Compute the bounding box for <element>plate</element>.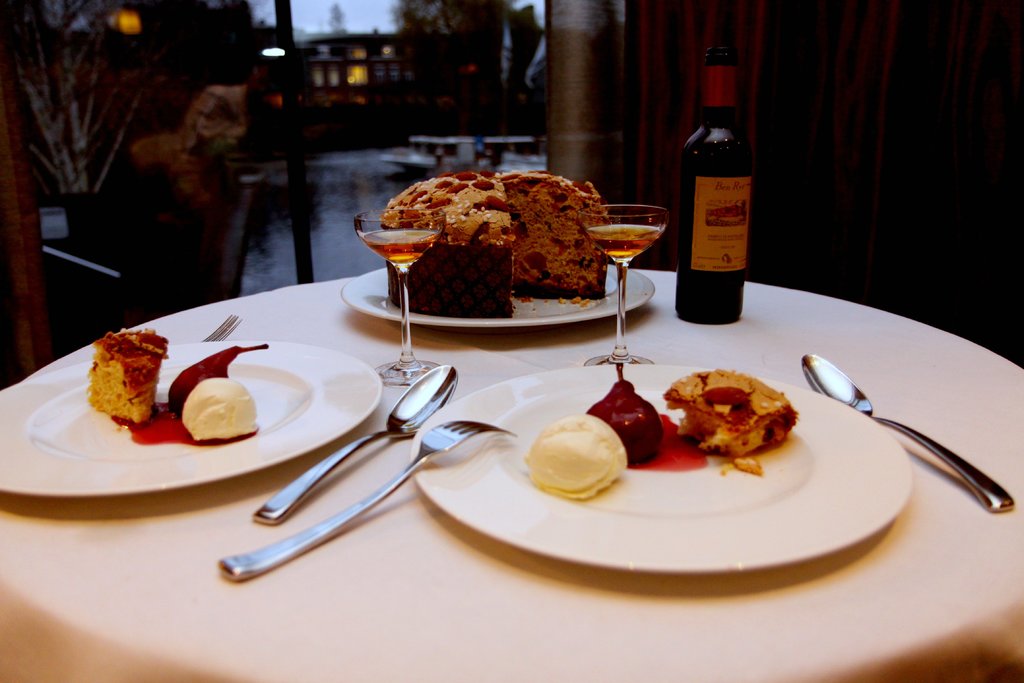
342:264:653:324.
